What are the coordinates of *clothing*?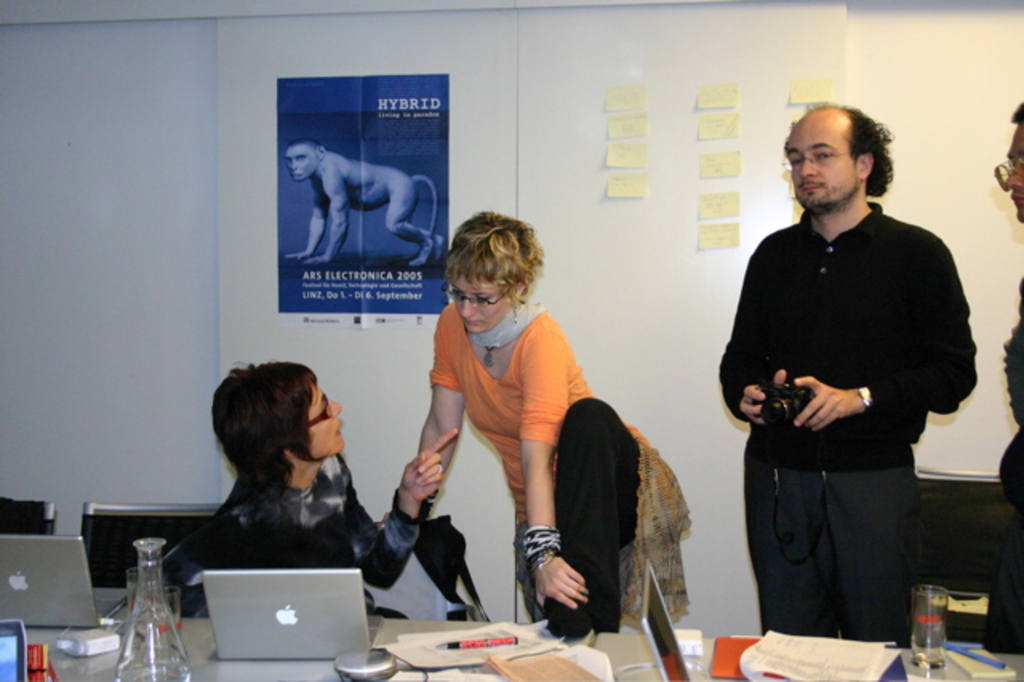
left=978, top=272, right=1022, bottom=554.
